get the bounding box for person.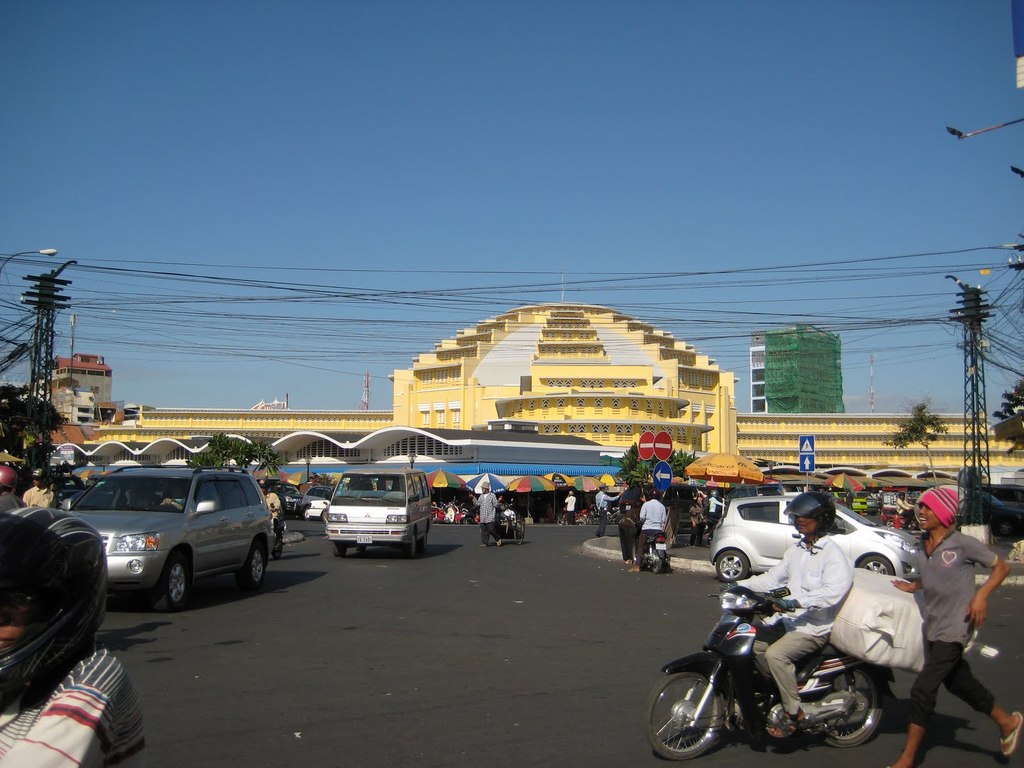
left=258, top=477, right=285, bottom=558.
